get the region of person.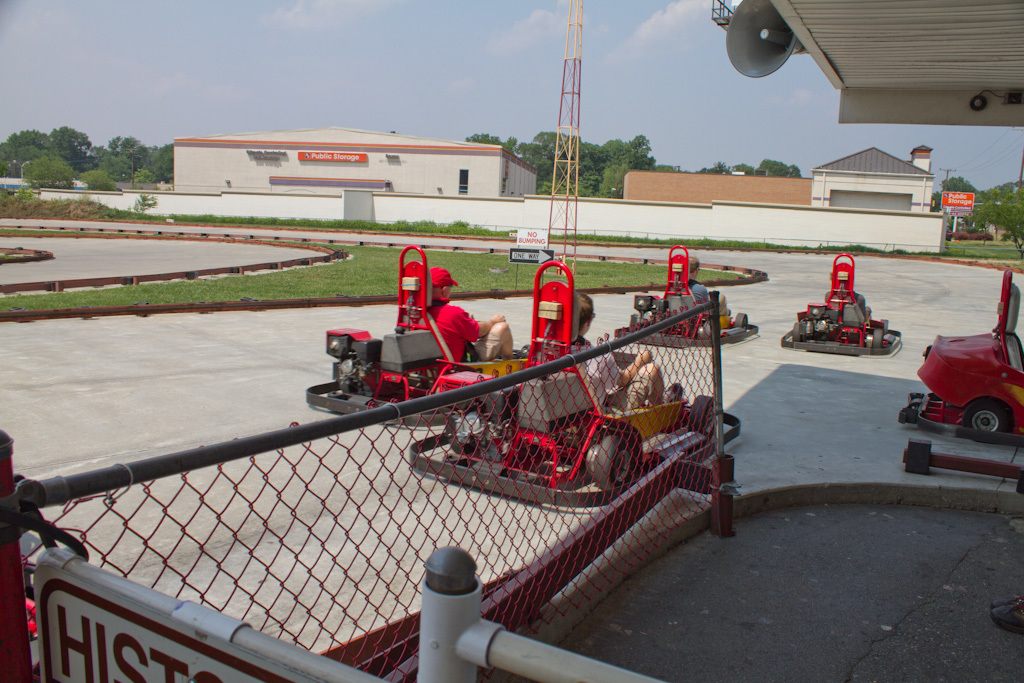
<box>832,281,876,320</box>.
